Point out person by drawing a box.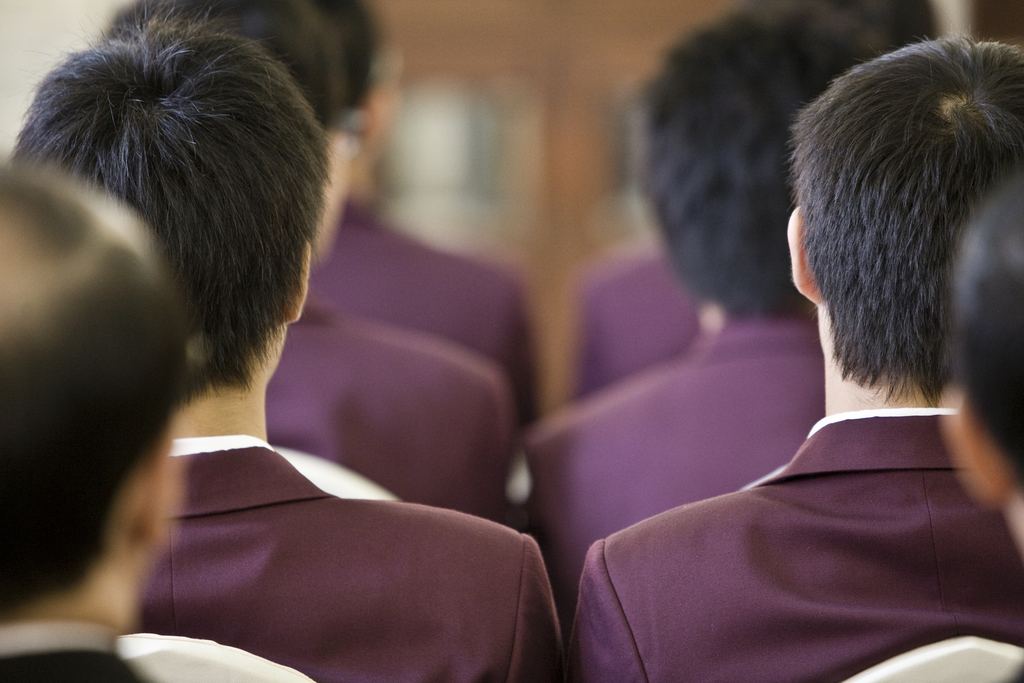
box(5, 5, 563, 682).
